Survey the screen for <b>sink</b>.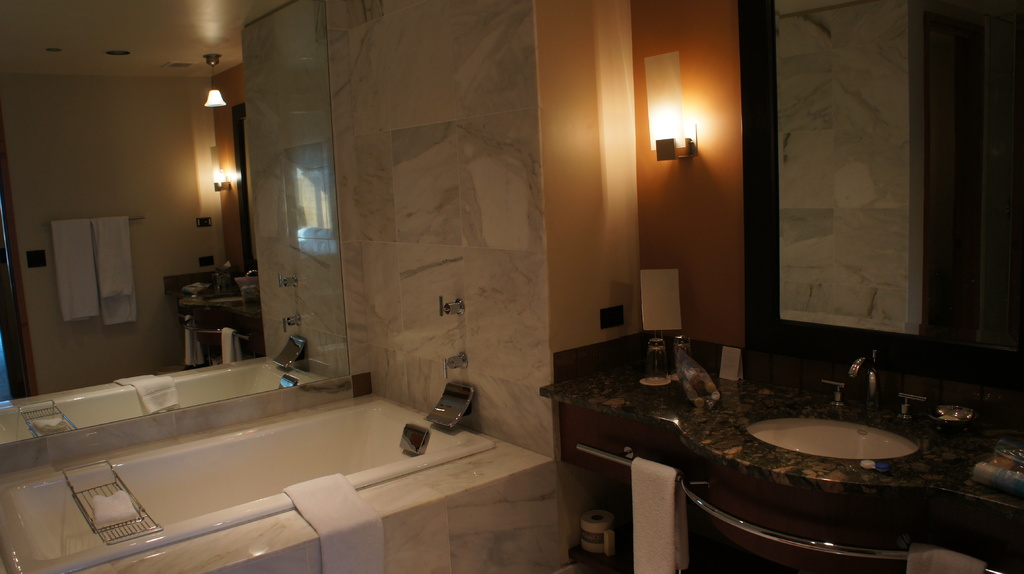
Survey found: 663, 370, 949, 502.
